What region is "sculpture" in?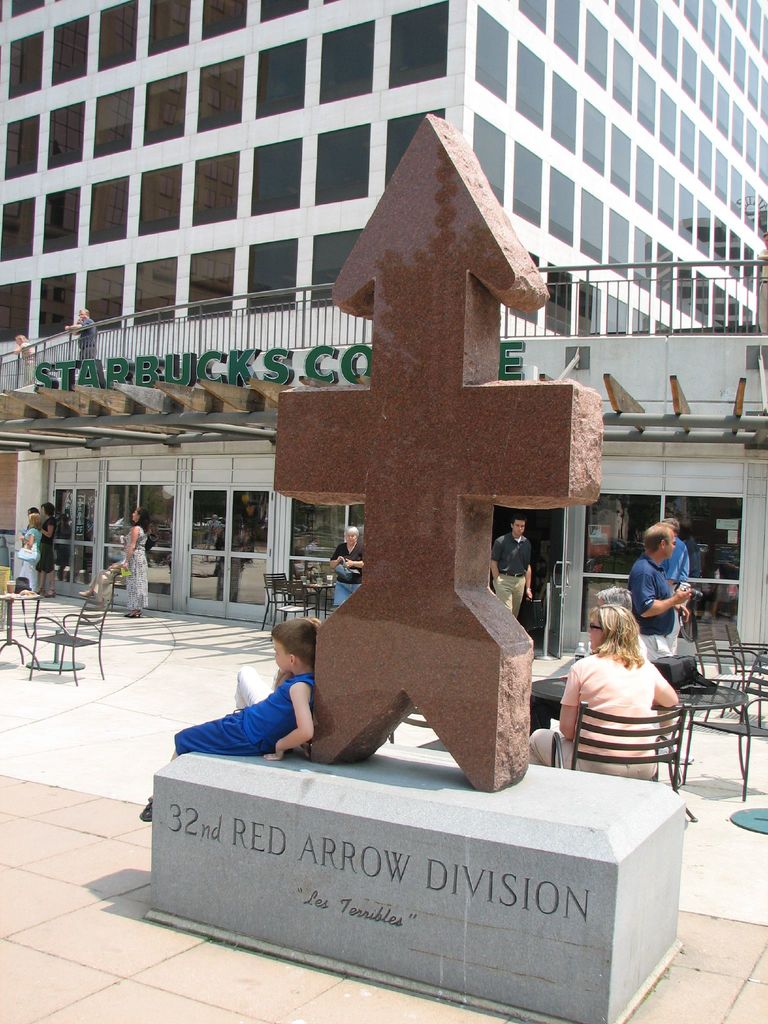
crop(268, 108, 602, 799).
